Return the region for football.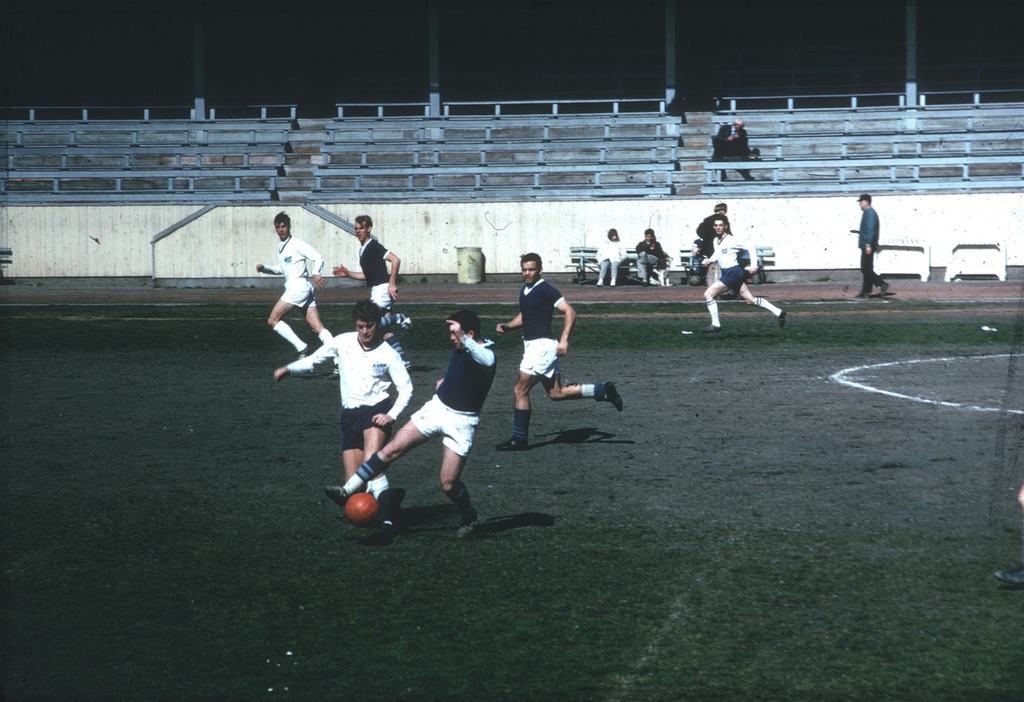
[x1=343, y1=489, x2=380, y2=530].
